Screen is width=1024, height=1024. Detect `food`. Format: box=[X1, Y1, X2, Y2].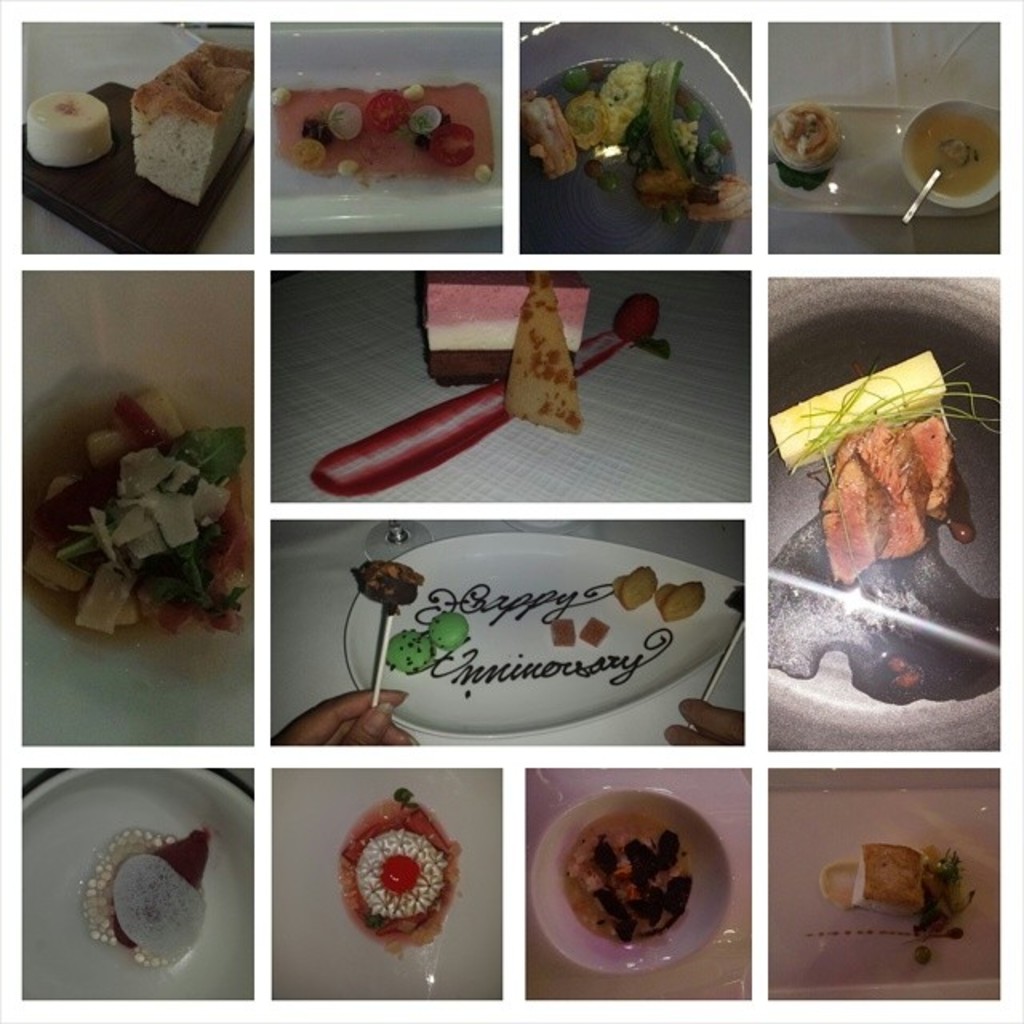
box=[914, 946, 936, 971].
